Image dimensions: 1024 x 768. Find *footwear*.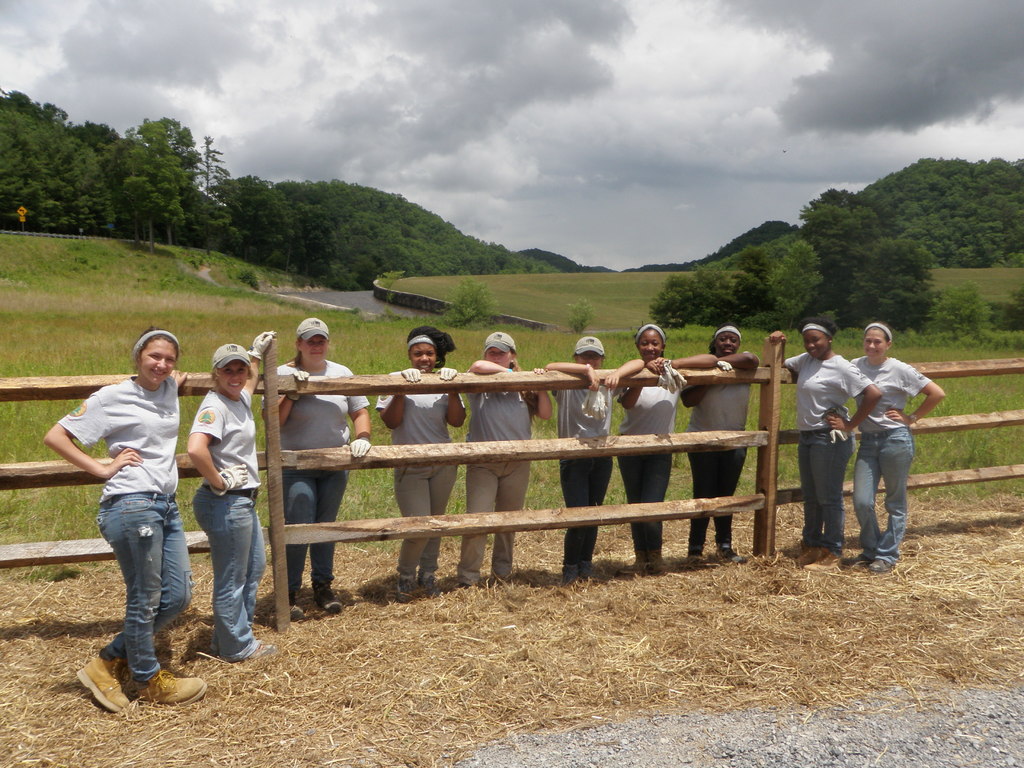
(796,545,815,563).
